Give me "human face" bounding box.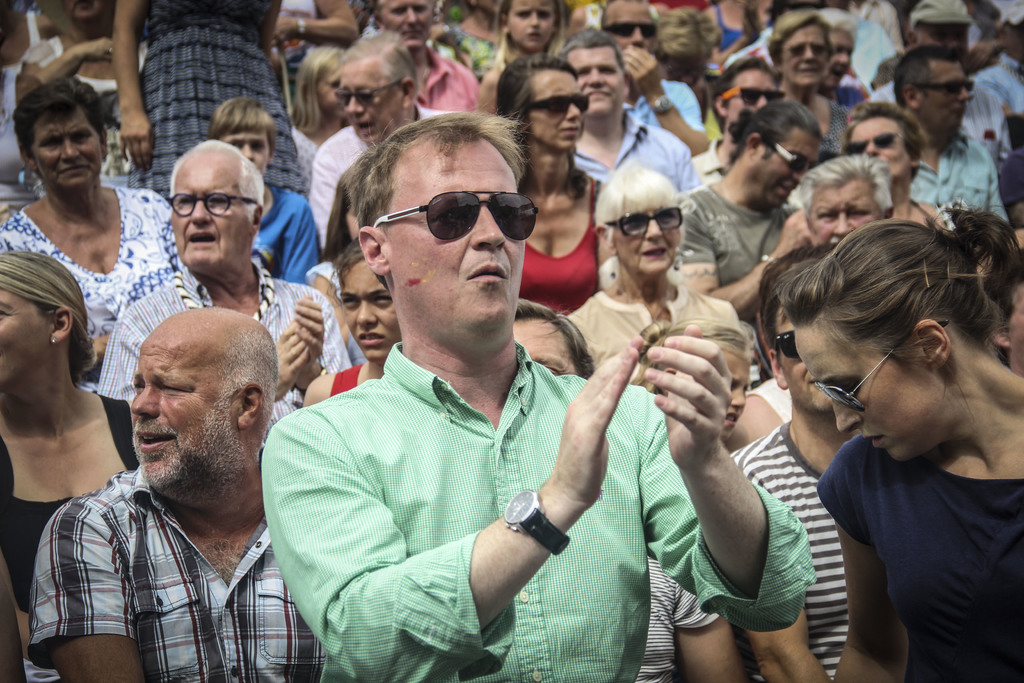
780/306/832/409.
